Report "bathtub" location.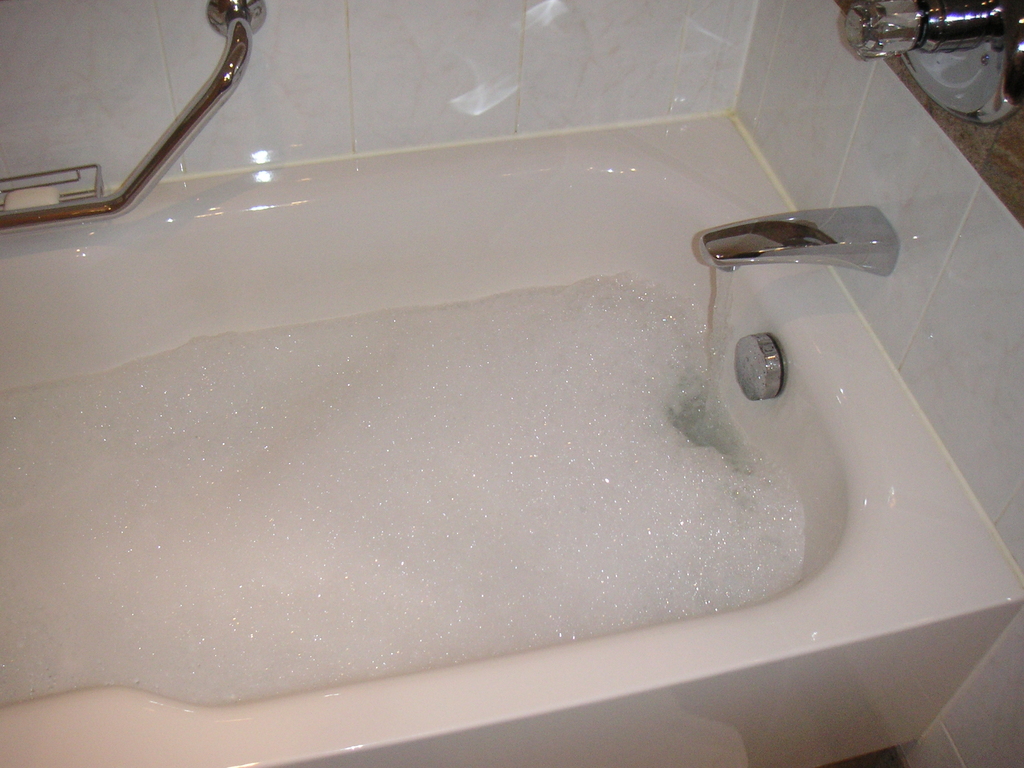
Report: 0, 0, 1023, 767.
